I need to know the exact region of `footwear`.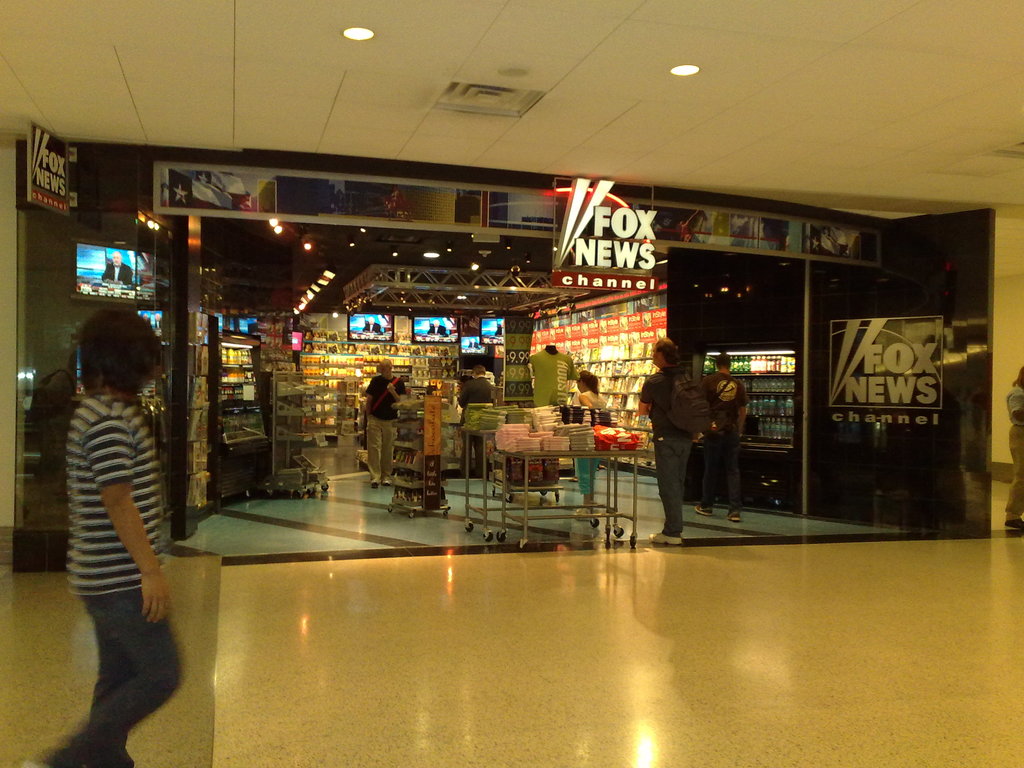
Region: box=[692, 499, 712, 515].
